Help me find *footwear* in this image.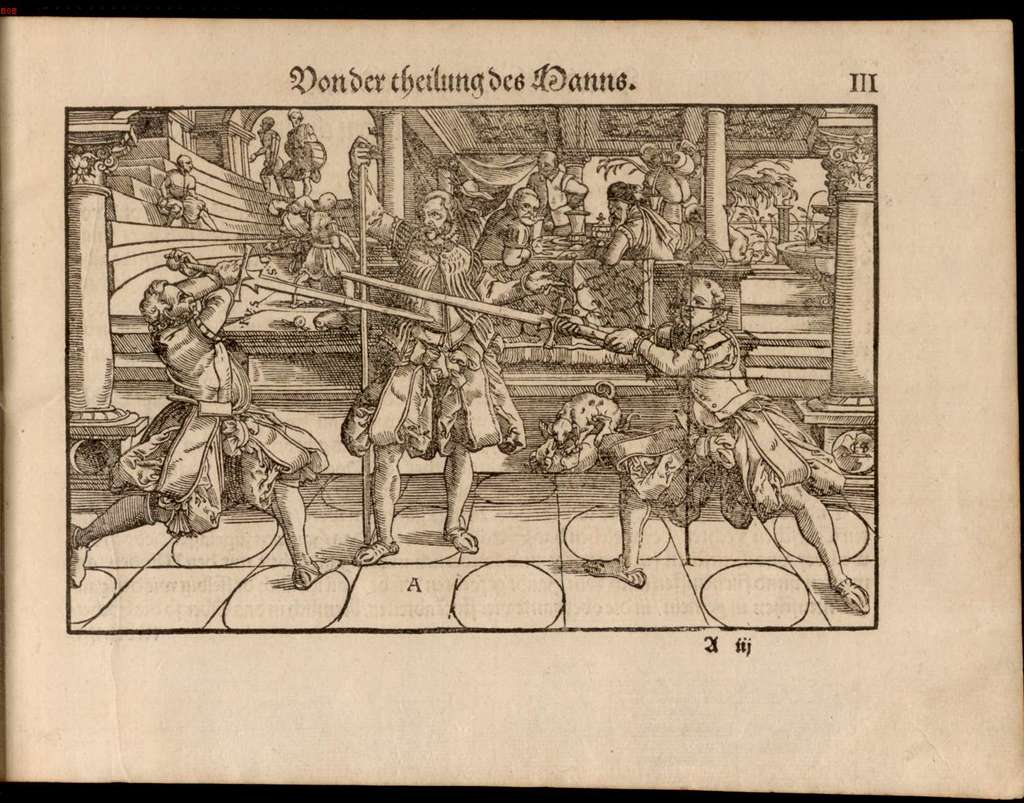
Found it: (833,574,870,613).
